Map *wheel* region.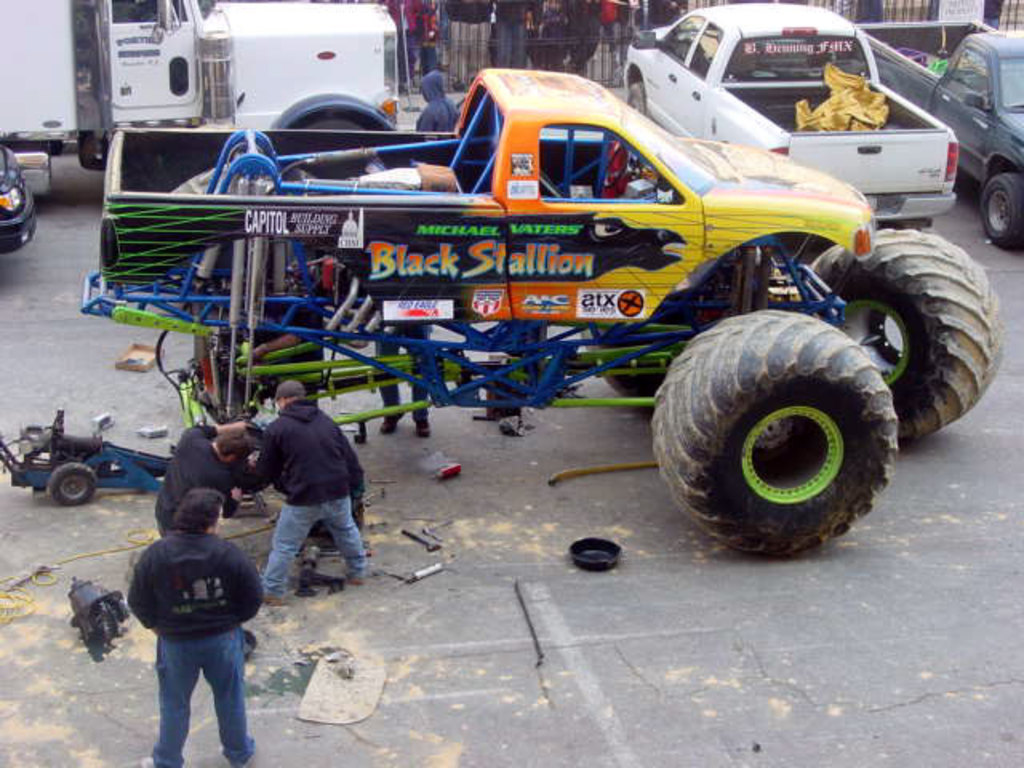
Mapped to 299 117 360 133.
